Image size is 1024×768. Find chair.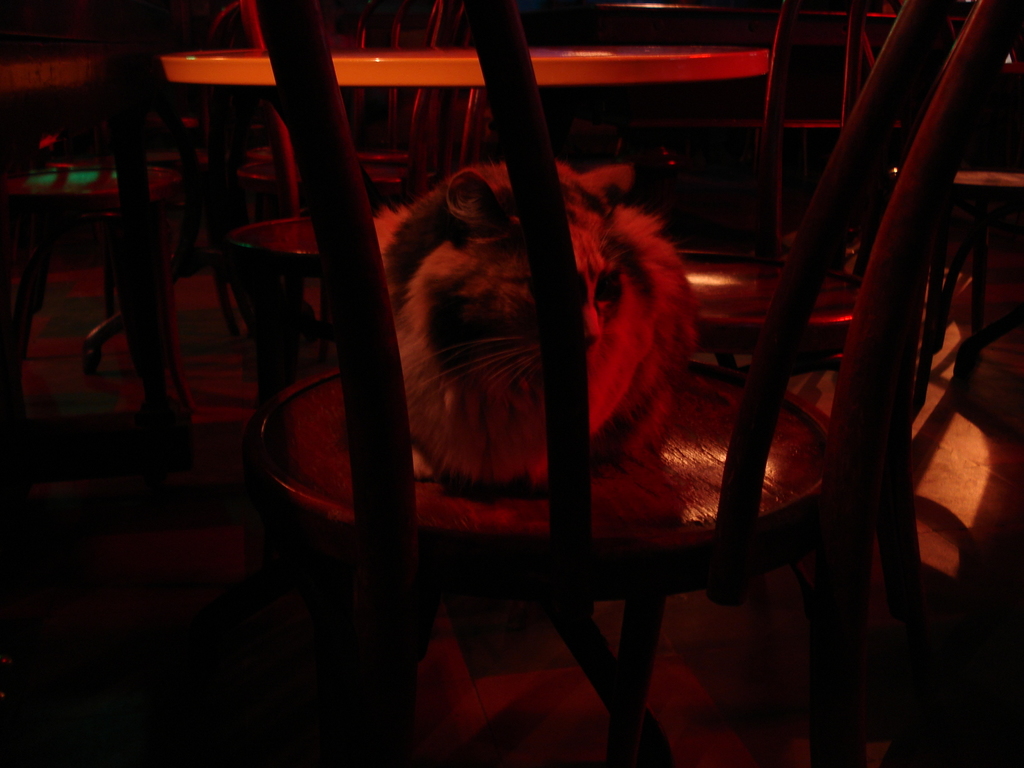
[675,0,960,611].
